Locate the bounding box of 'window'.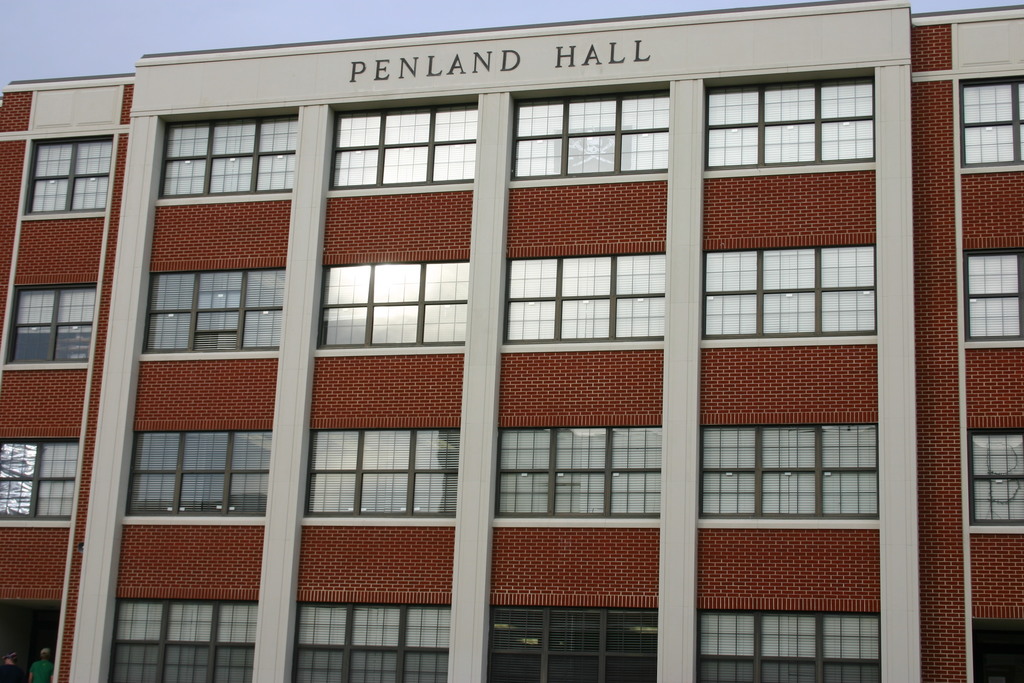
Bounding box: {"x1": 973, "y1": 409, "x2": 1023, "y2": 537}.
